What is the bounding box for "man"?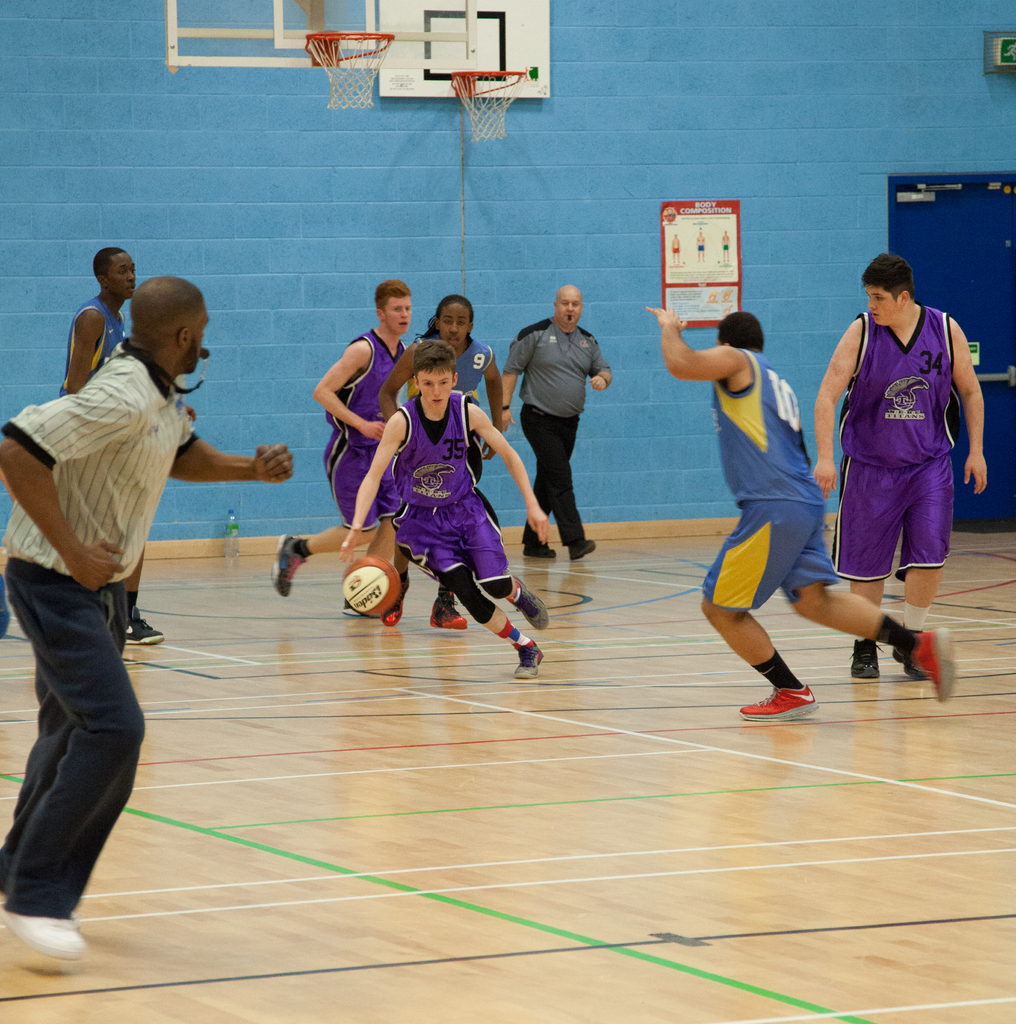
[left=0, top=235, right=154, bottom=646].
